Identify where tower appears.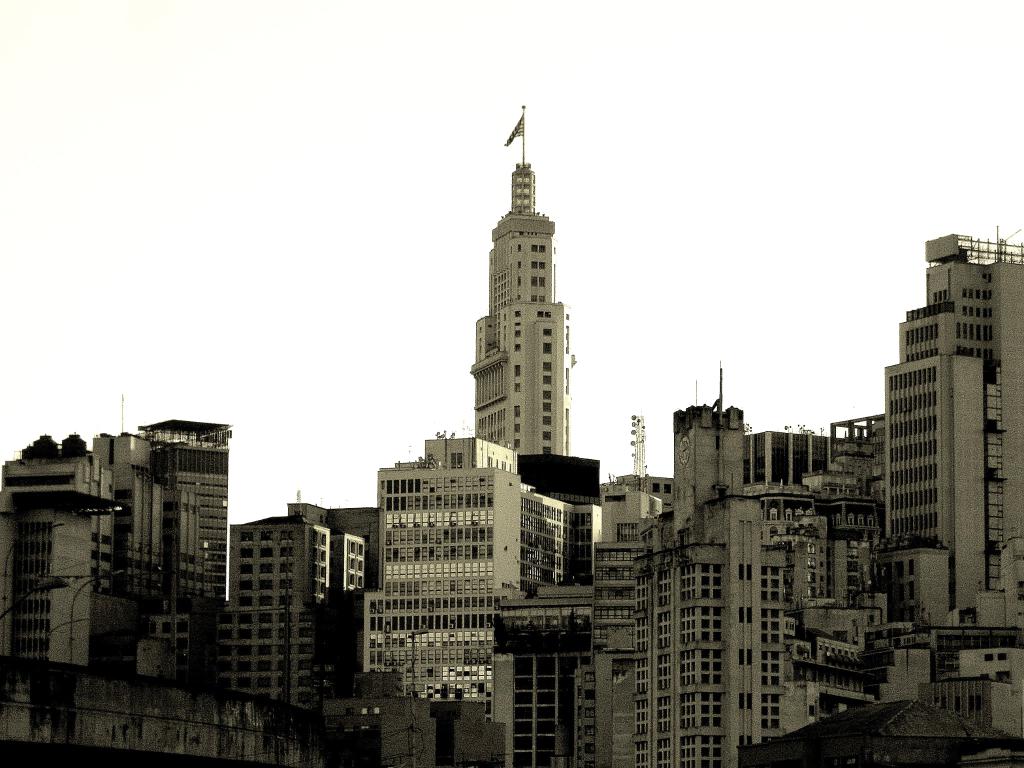
Appears at [left=470, top=106, right=577, bottom=454].
